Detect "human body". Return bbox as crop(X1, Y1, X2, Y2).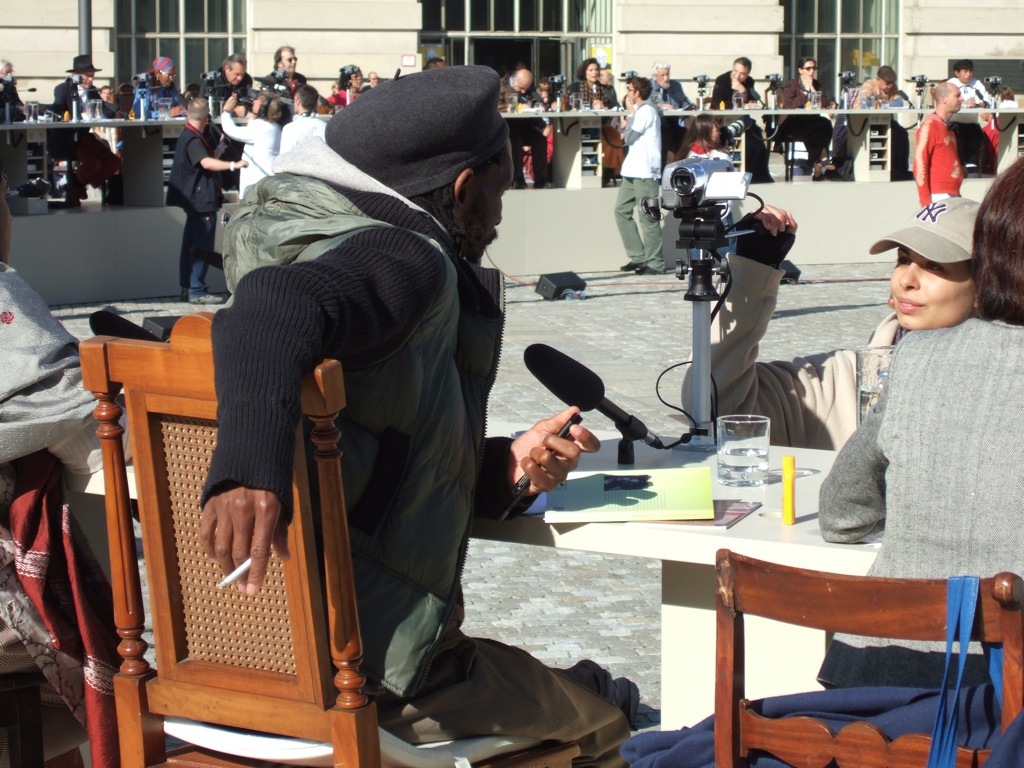
crop(193, 59, 252, 199).
